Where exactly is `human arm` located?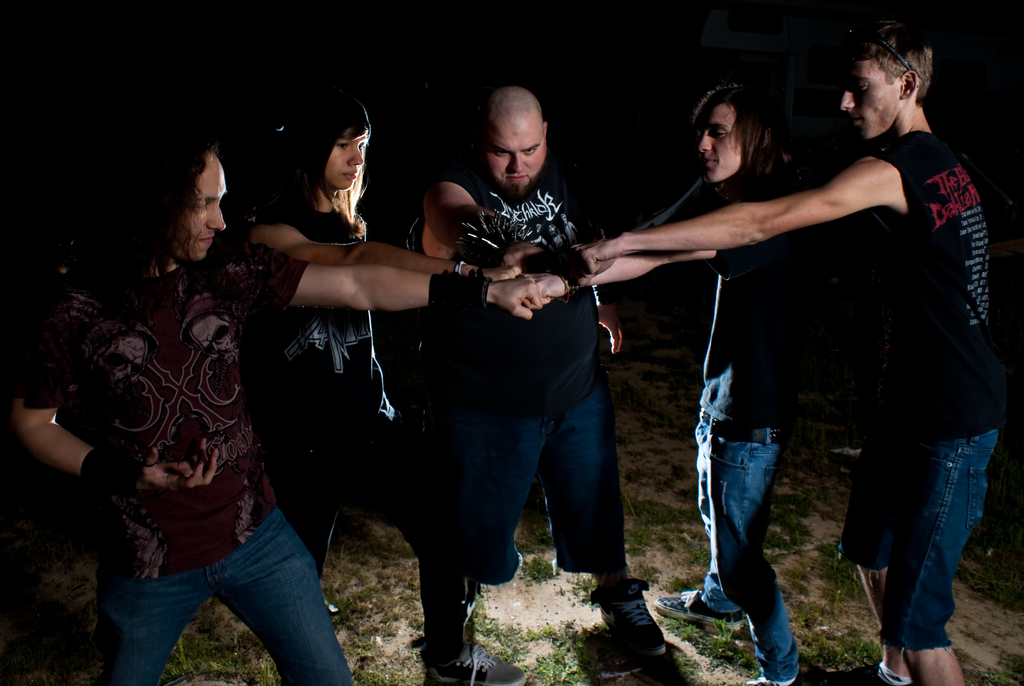
Its bounding box is l=247, t=222, r=527, b=284.
